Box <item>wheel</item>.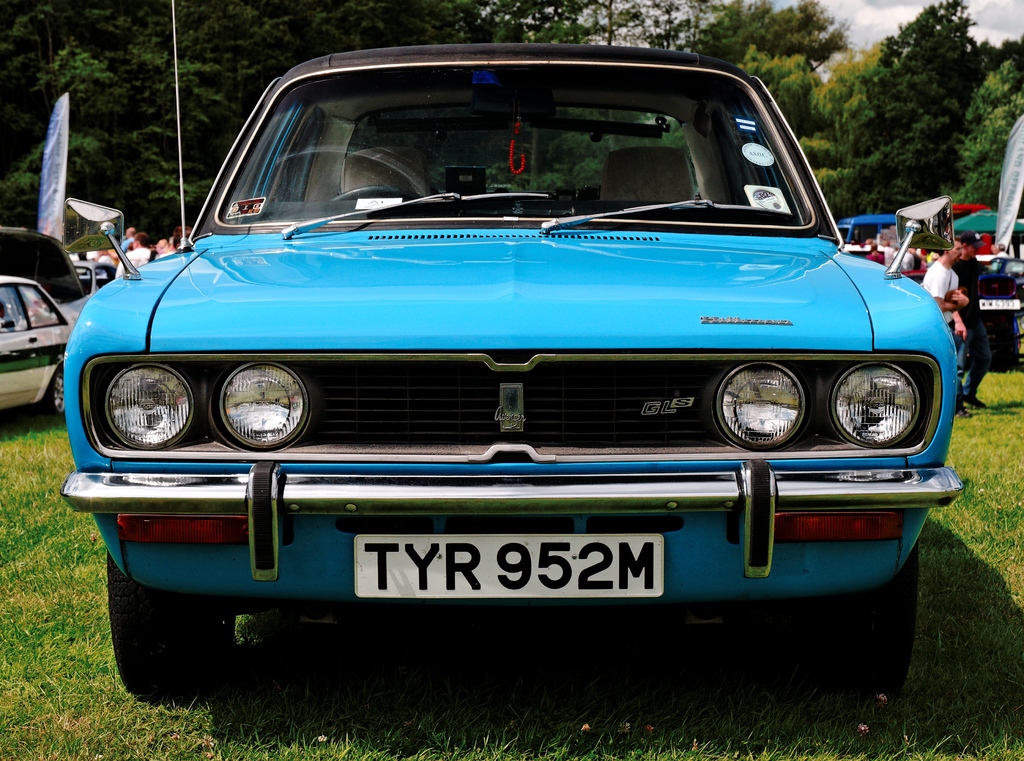
pyautogui.locateOnScreen(45, 358, 65, 424).
